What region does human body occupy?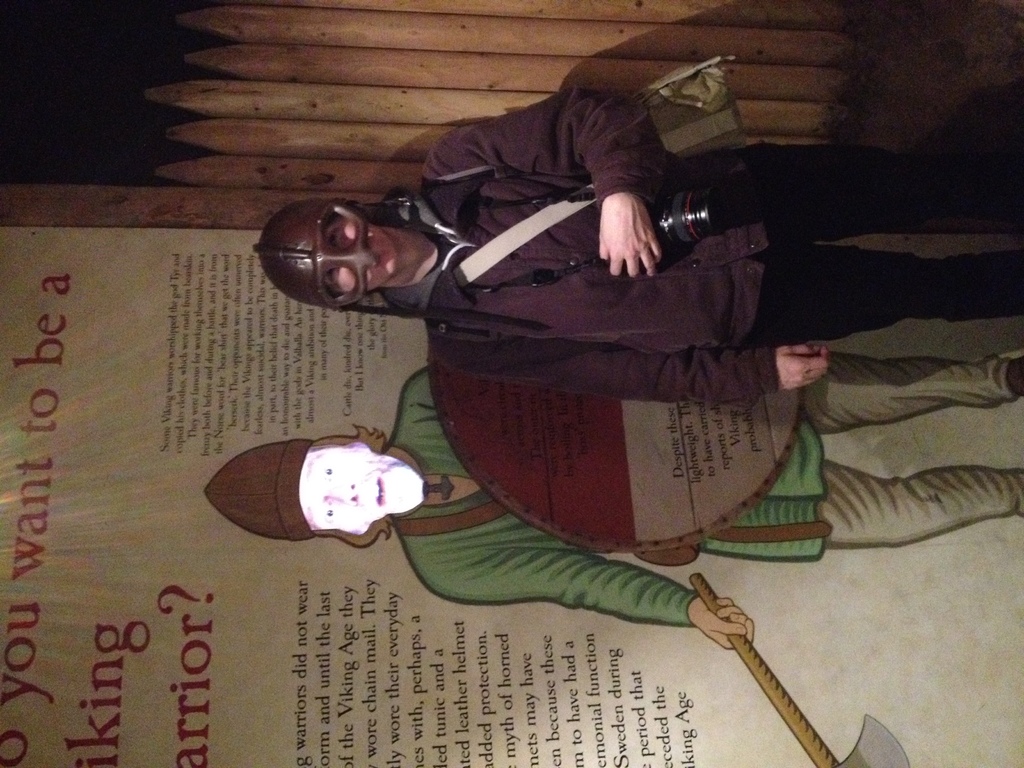
rect(391, 352, 1023, 647).
